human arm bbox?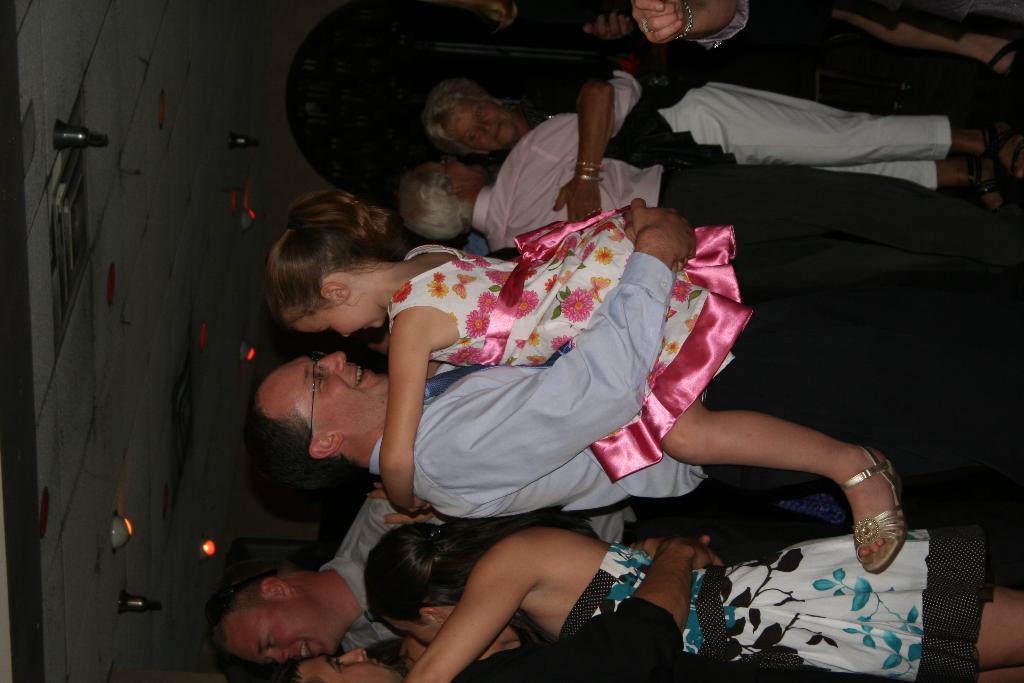
{"left": 635, "top": 0, "right": 751, "bottom": 52}
